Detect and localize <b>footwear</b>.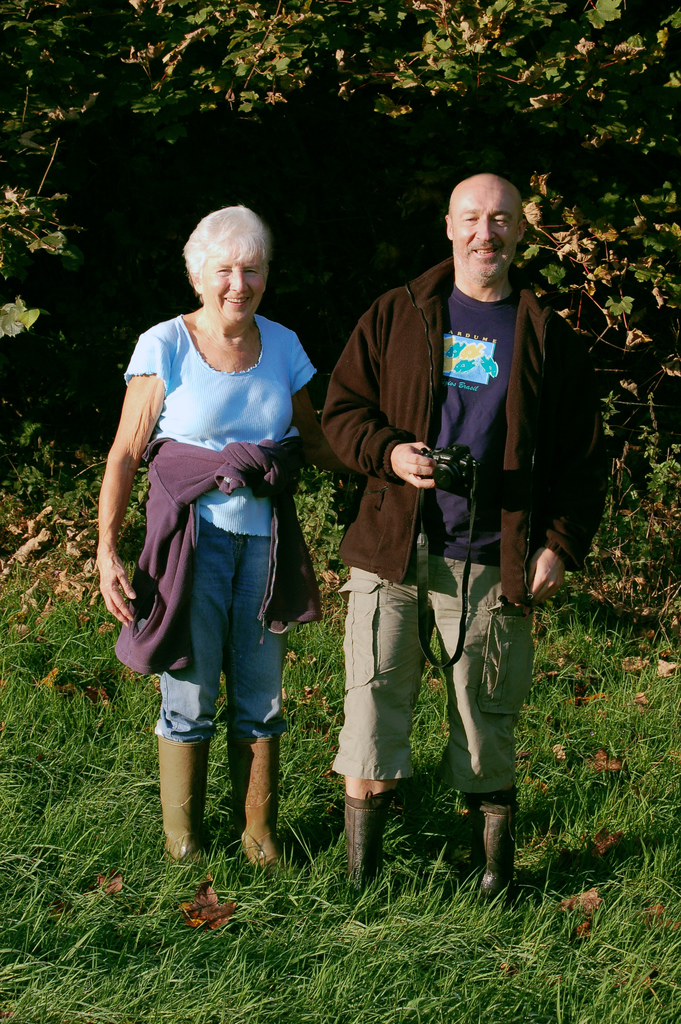
Localized at (465,807,518,903).
